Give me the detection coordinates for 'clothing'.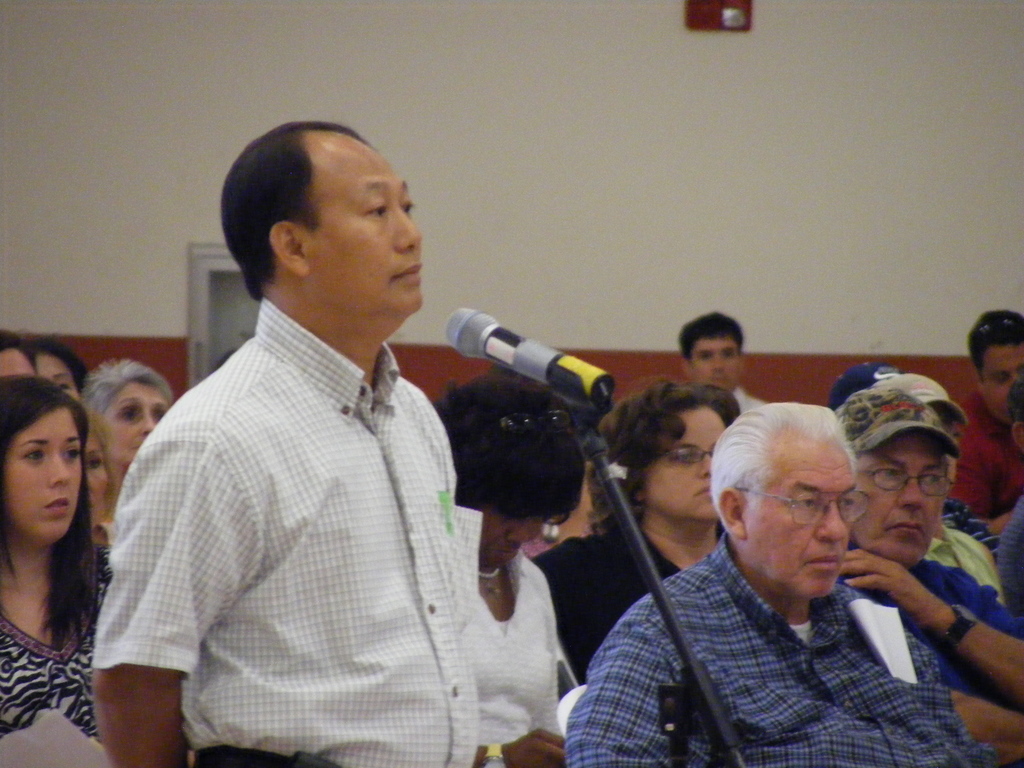
Rect(938, 491, 1004, 569).
